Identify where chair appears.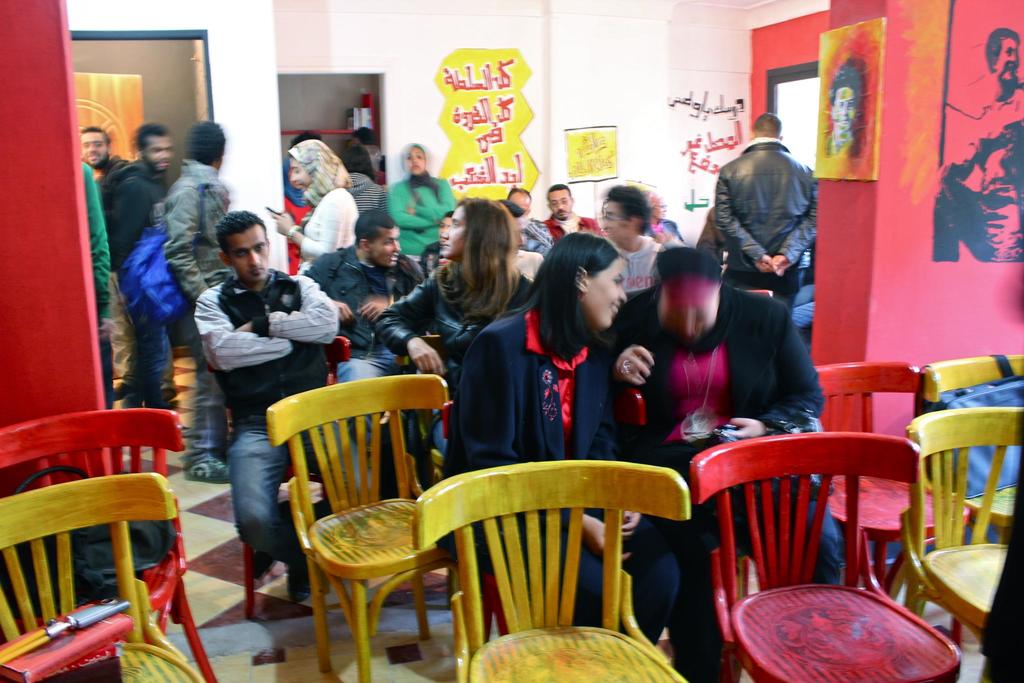
Appears at l=896, t=407, r=1023, b=682.
